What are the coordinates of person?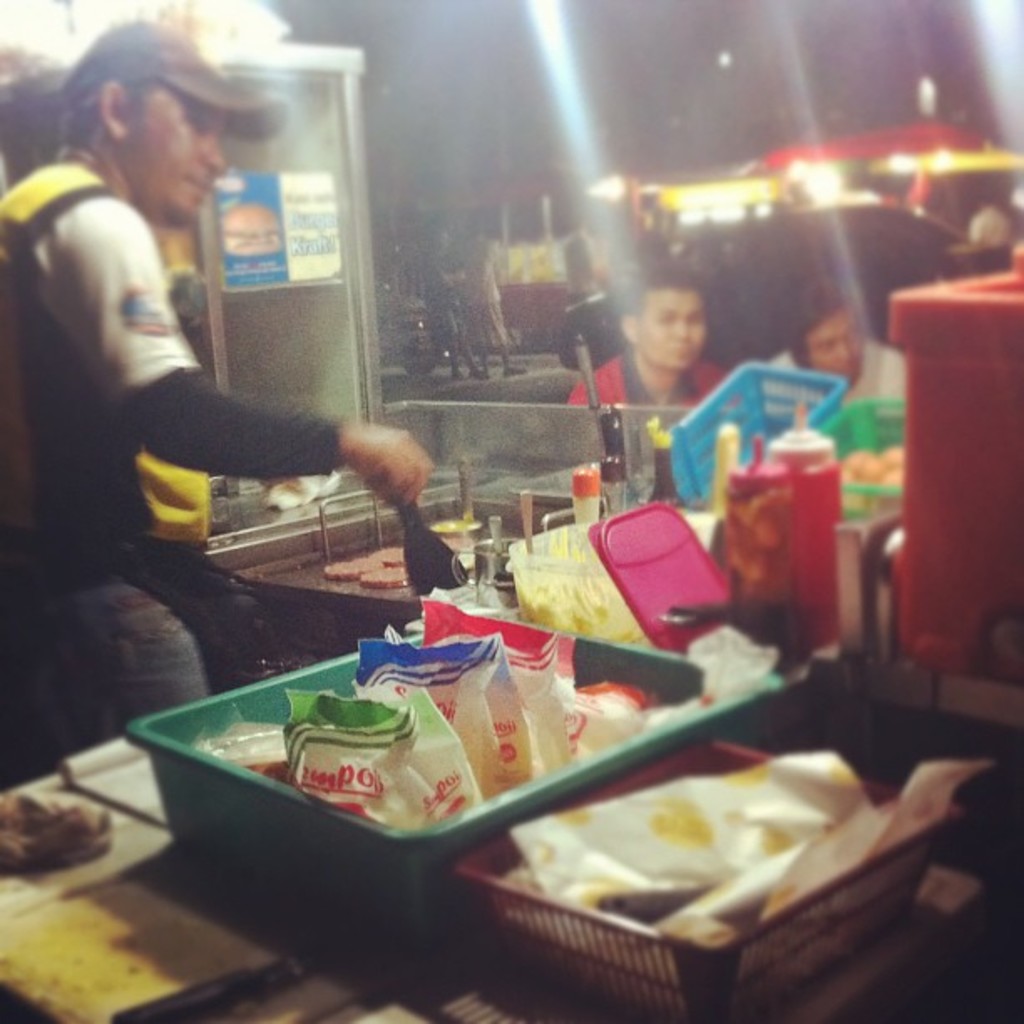
{"left": 417, "top": 212, "right": 477, "bottom": 375}.
